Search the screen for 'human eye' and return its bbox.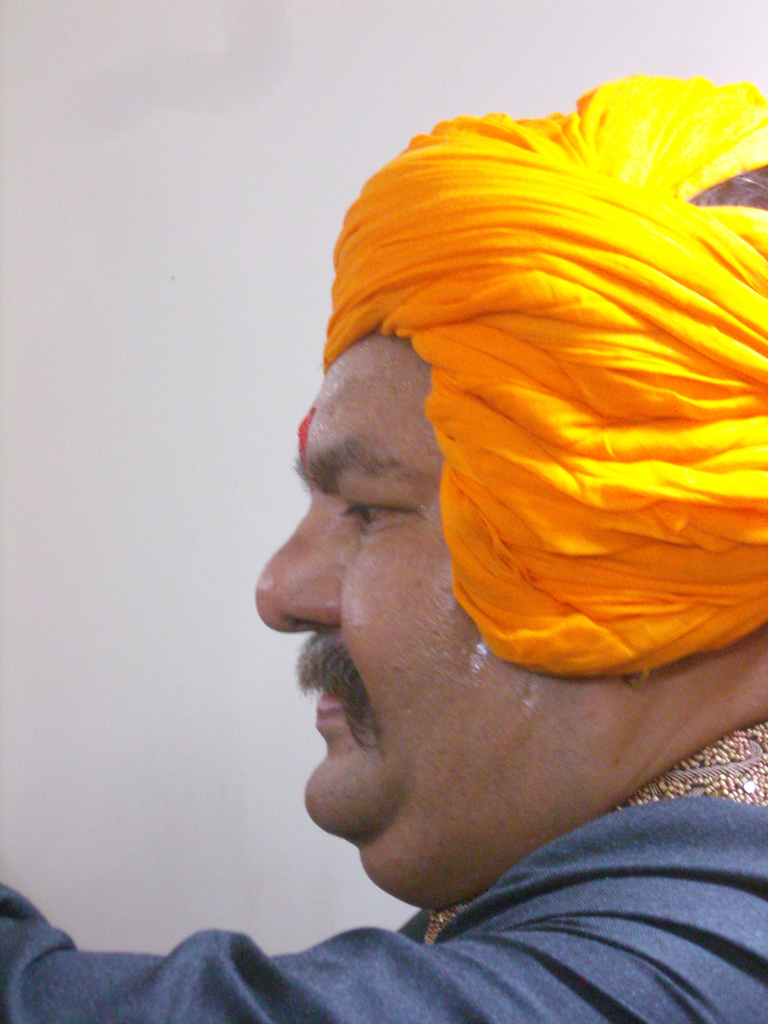
Found: [326,480,426,531].
